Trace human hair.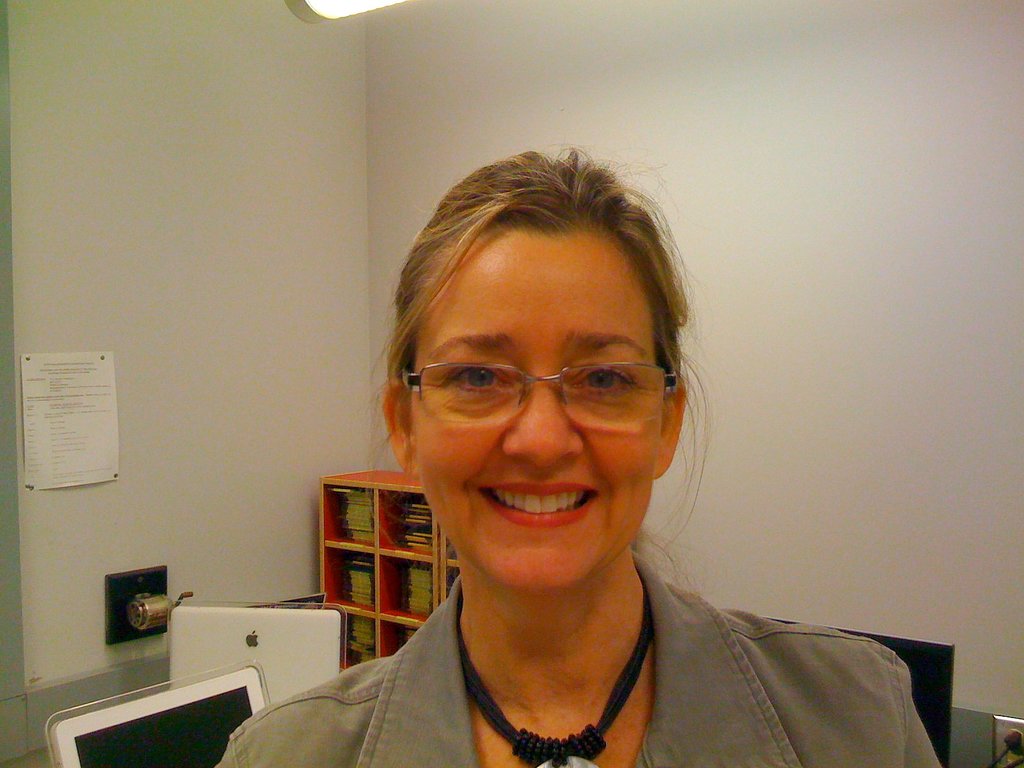
Traced to locate(369, 156, 746, 596).
